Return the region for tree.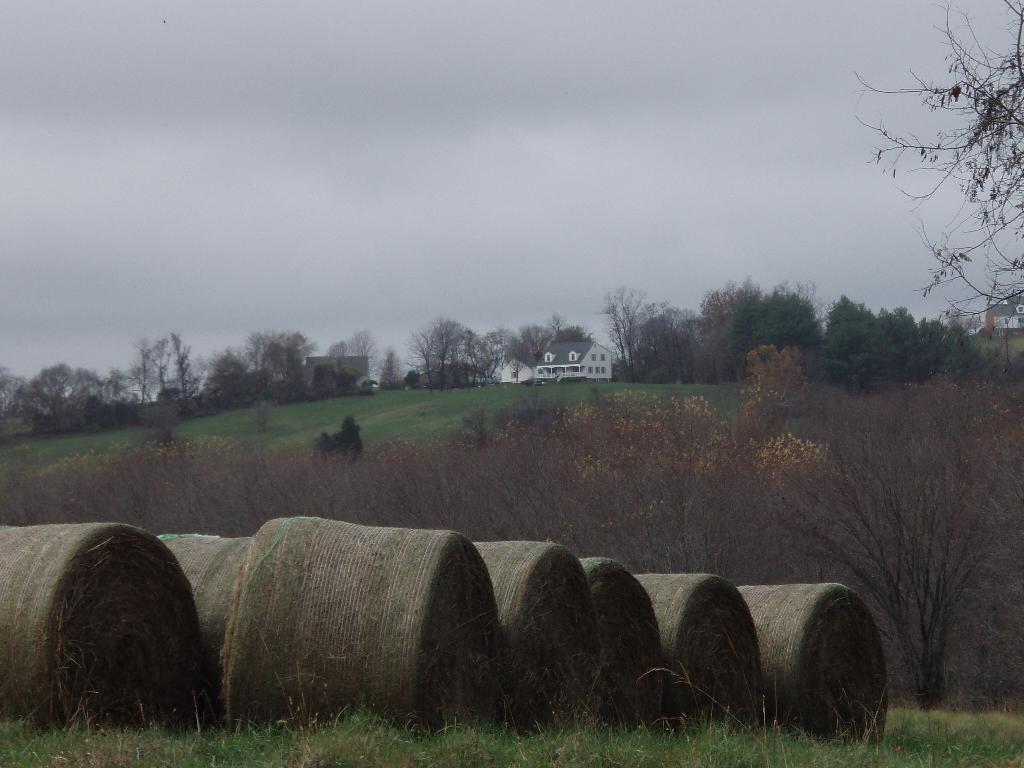
BBox(625, 282, 756, 385).
